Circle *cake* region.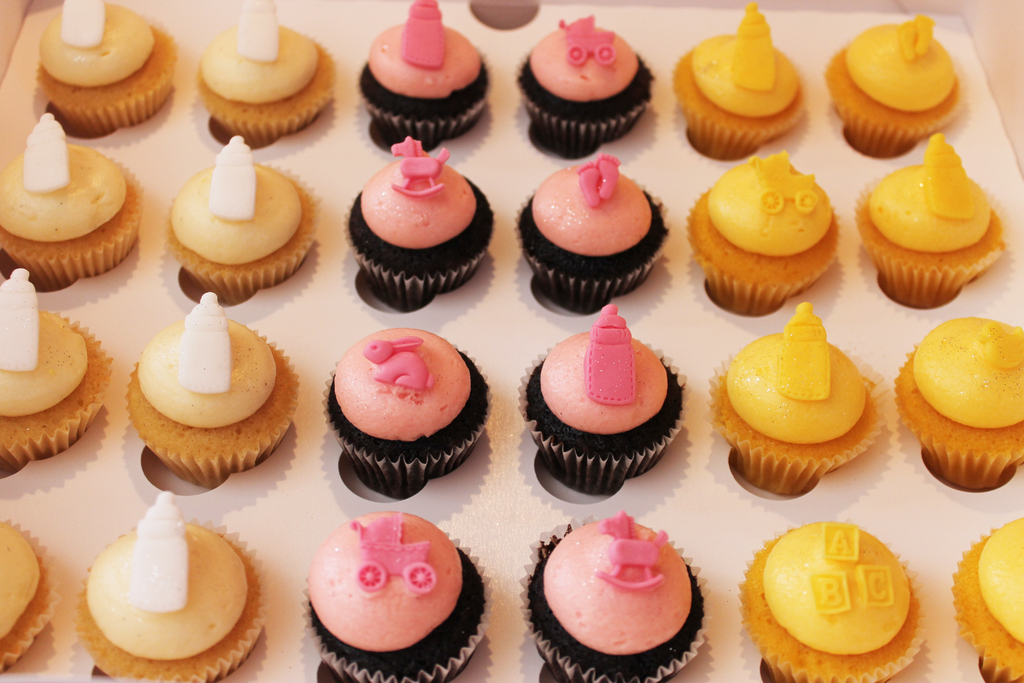
Region: 504/290/687/493.
